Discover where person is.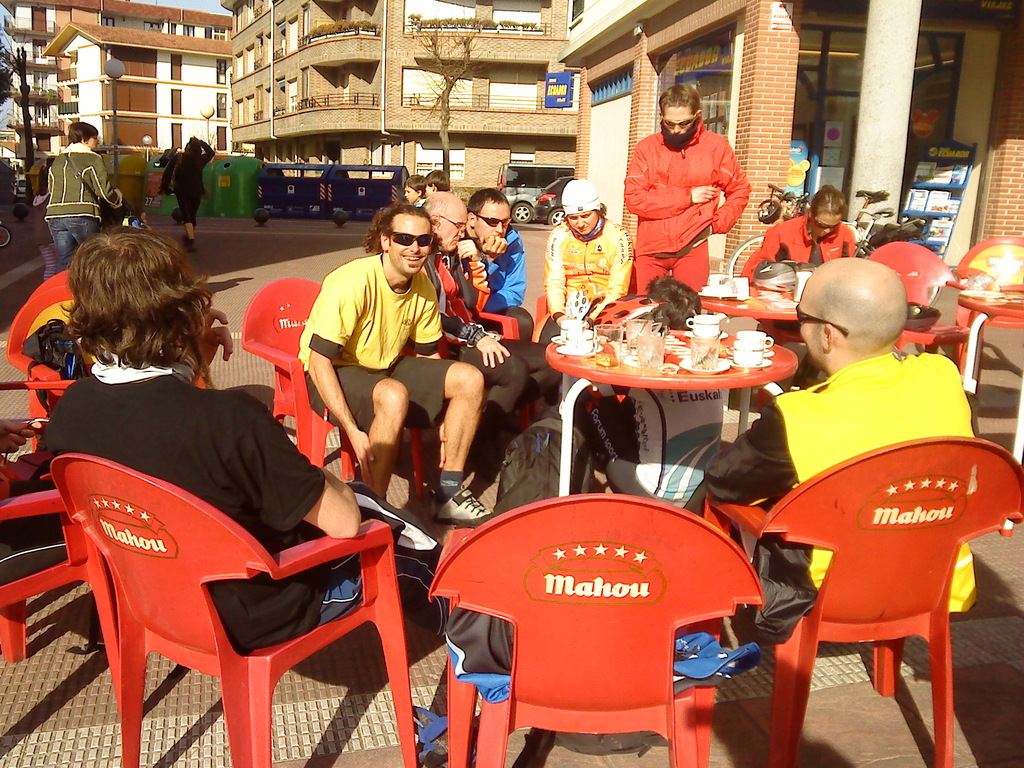
Discovered at rect(42, 223, 451, 659).
